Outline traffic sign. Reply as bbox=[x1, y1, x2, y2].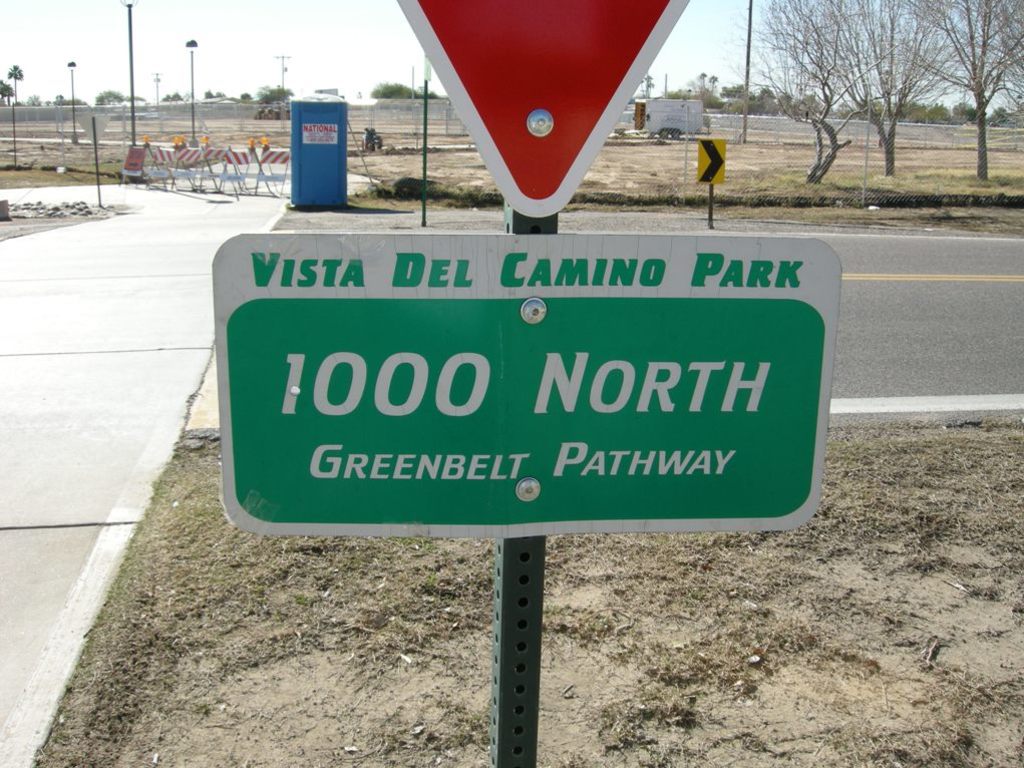
bbox=[699, 139, 728, 185].
